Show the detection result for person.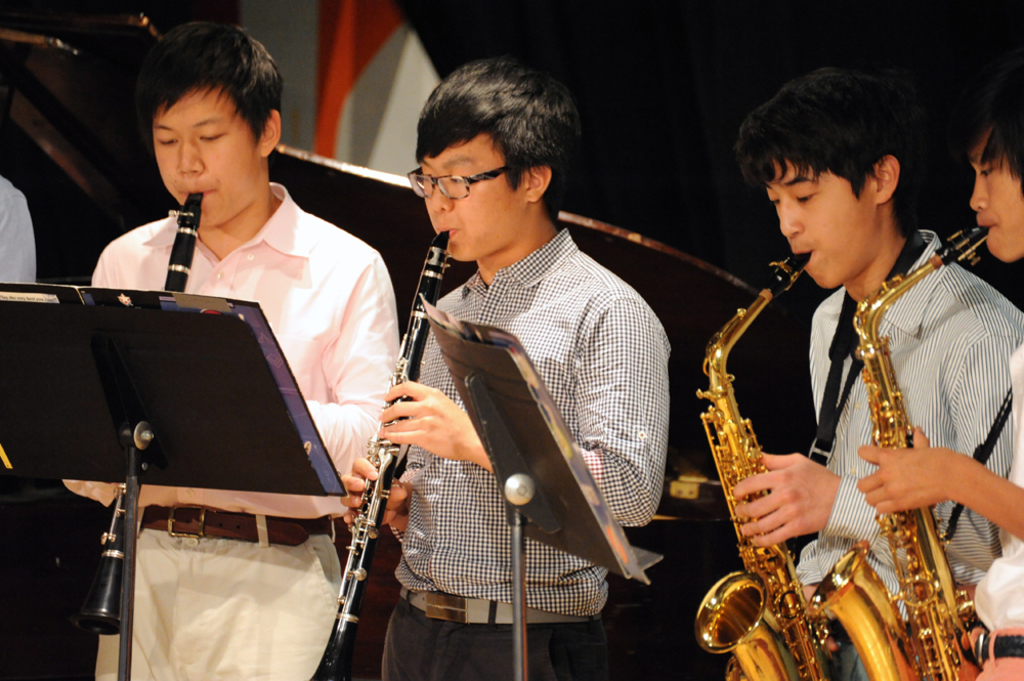
340:46:670:680.
